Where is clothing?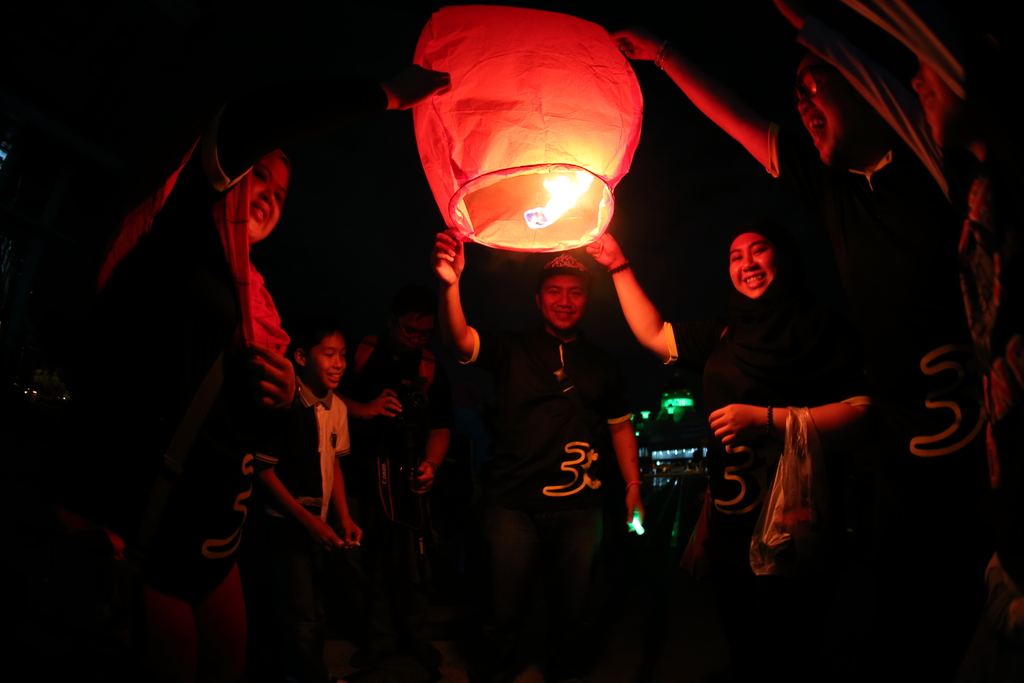
l=796, t=0, r=1023, b=682.
